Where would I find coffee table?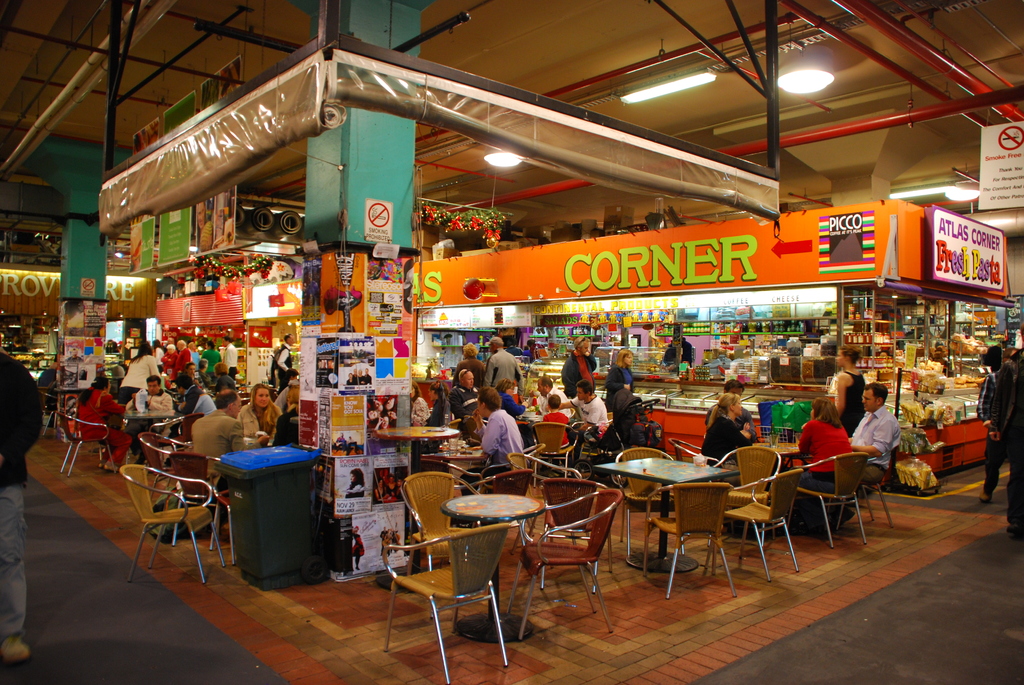
At select_region(618, 452, 760, 594).
